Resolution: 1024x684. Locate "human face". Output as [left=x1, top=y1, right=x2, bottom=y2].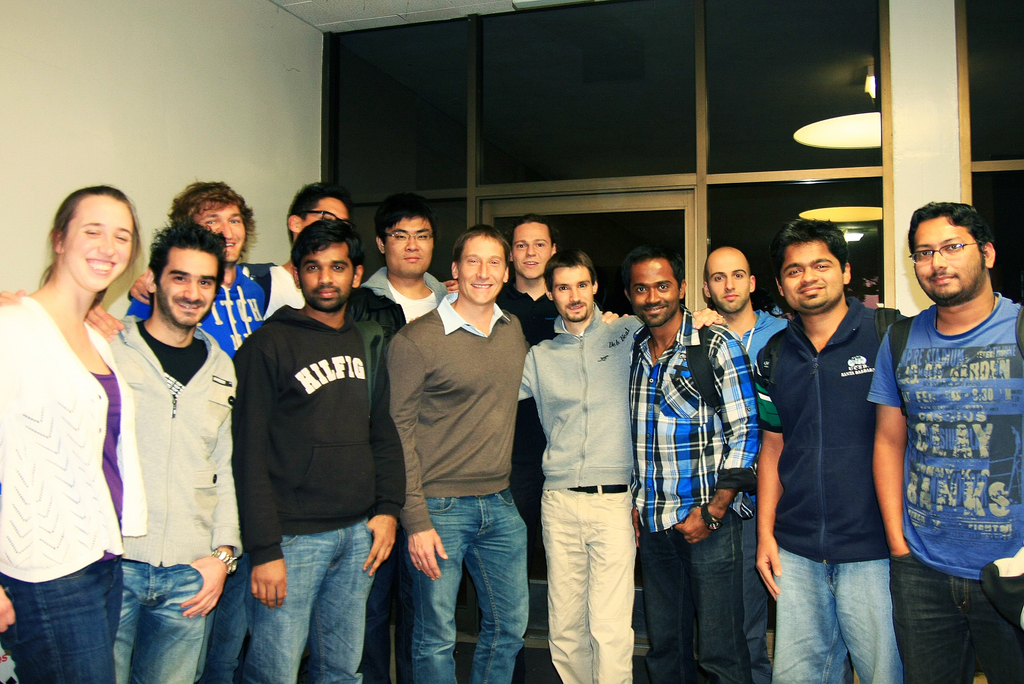
[left=911, top=216, right=981, bottom=305].
